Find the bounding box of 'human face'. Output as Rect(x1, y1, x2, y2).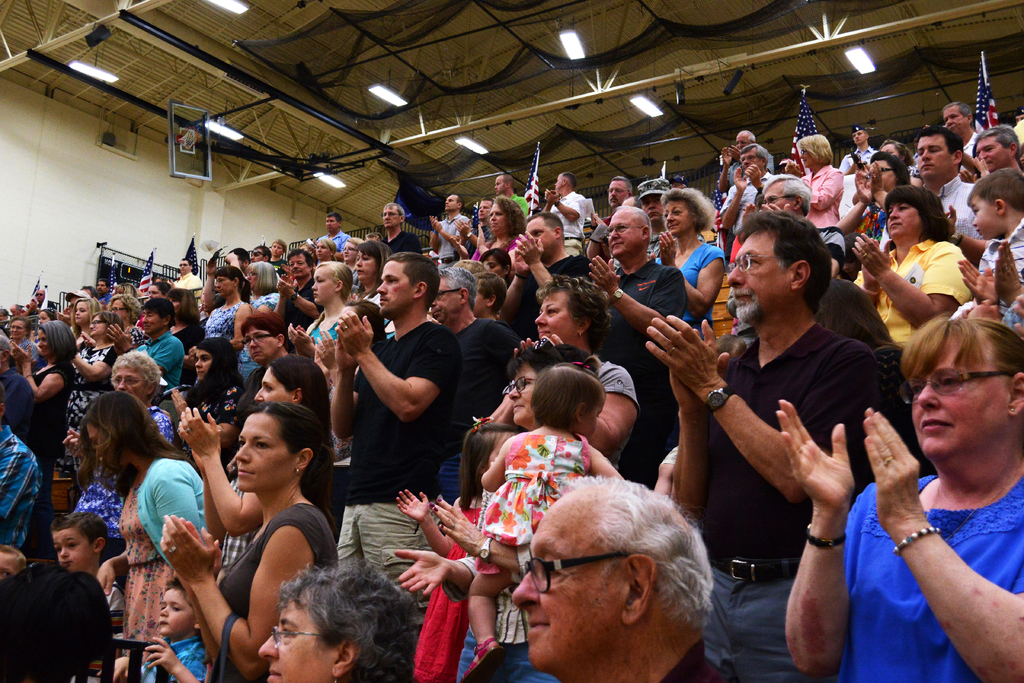
Rect(248, 331, 278, 359).
